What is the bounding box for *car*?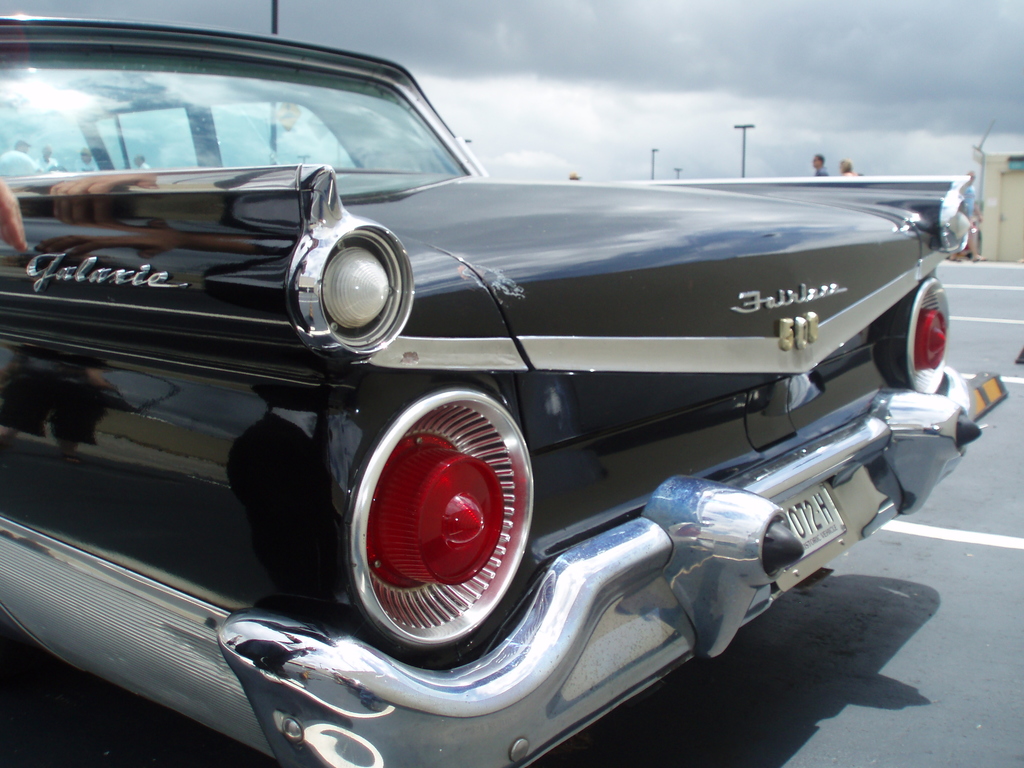
box=[0, 13, 1004, 767].
